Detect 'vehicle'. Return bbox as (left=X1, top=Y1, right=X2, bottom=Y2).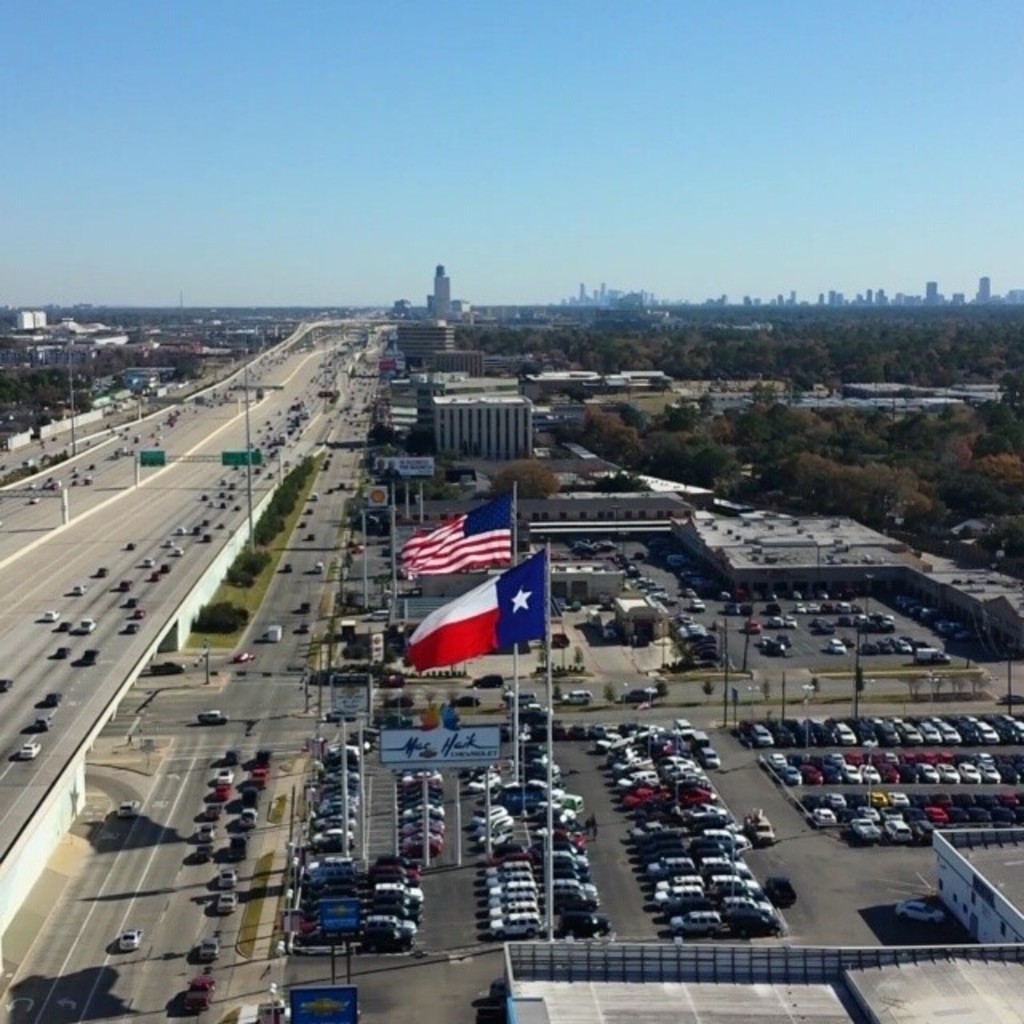
(left=821, top=632, right=842, bottom=659).
